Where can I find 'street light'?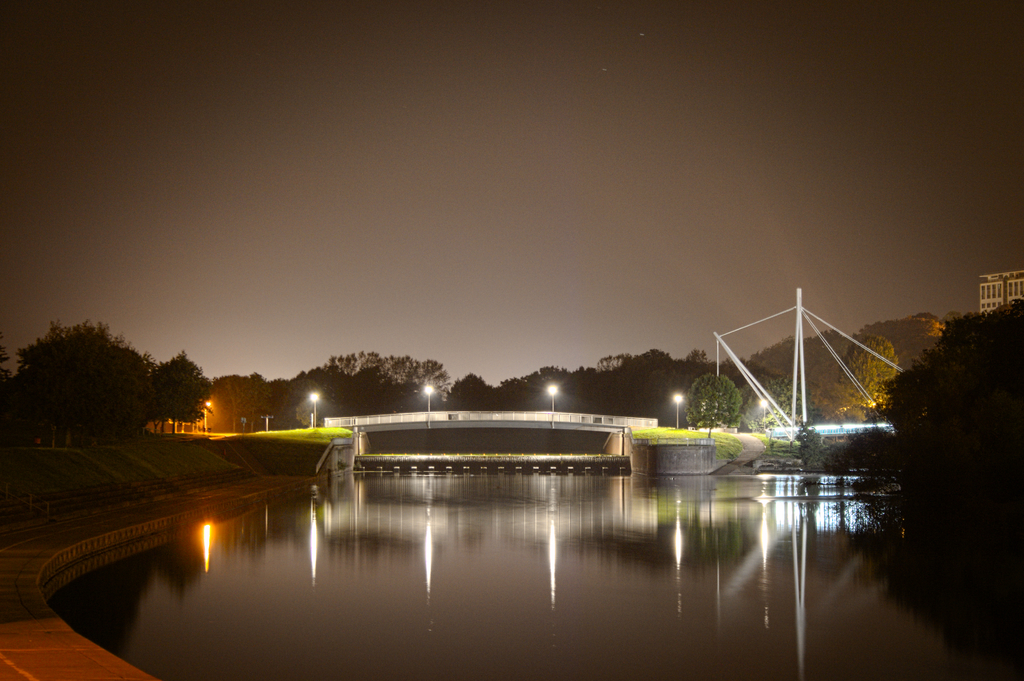
You can find it at bbox=[543, 383, 559, 411].
